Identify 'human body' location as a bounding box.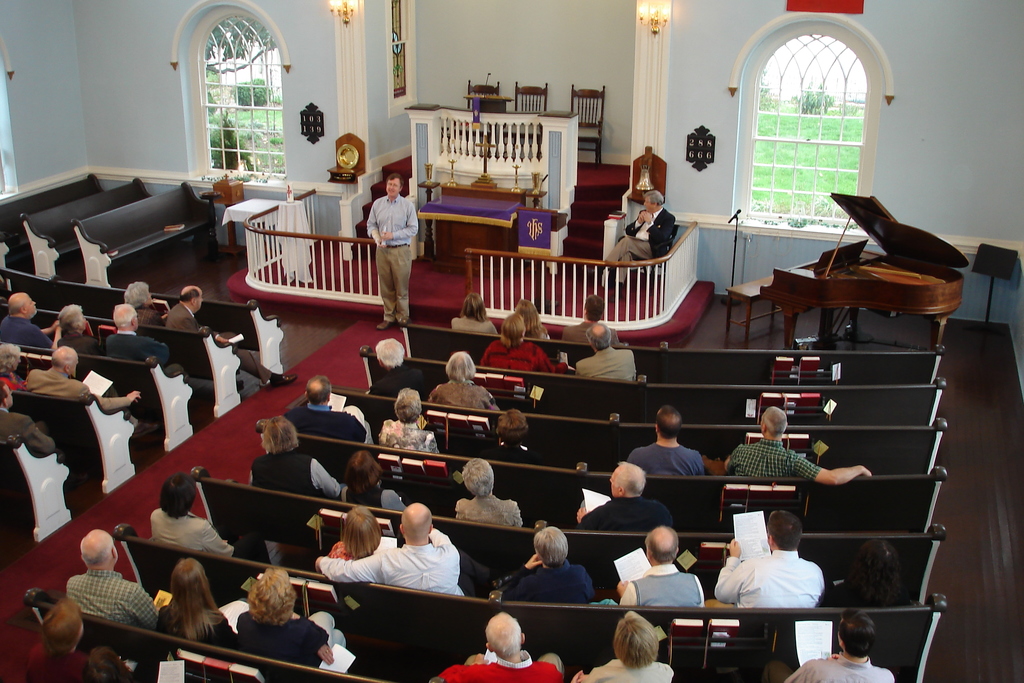
[left=250, top=454, right=343, bottom=504].
